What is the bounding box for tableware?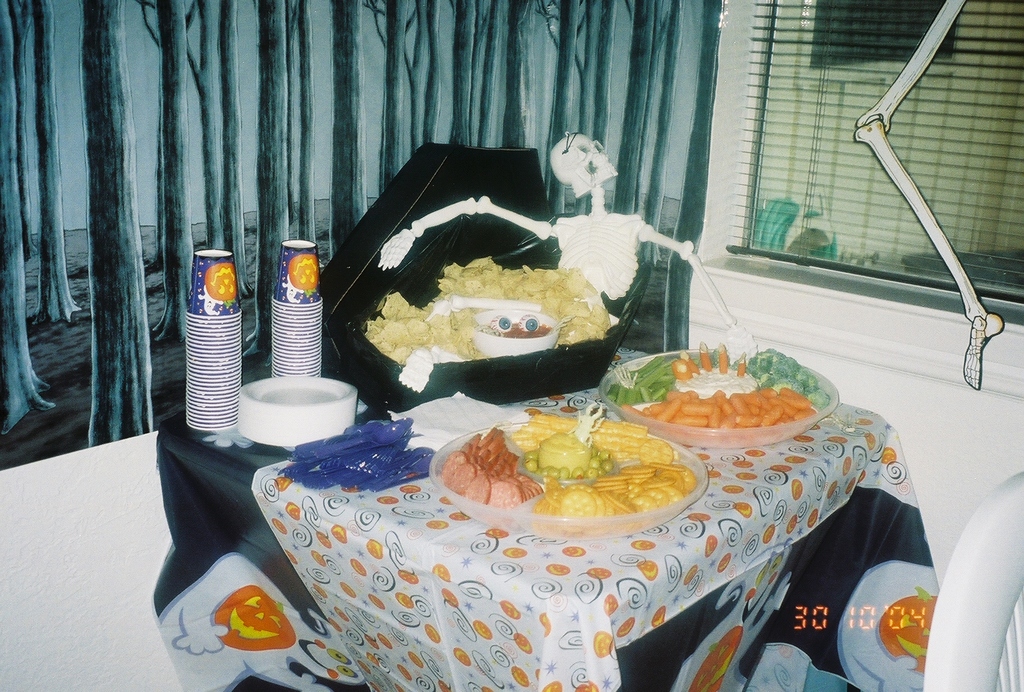
x1=437, y1=419, x2=717, y2=533.
